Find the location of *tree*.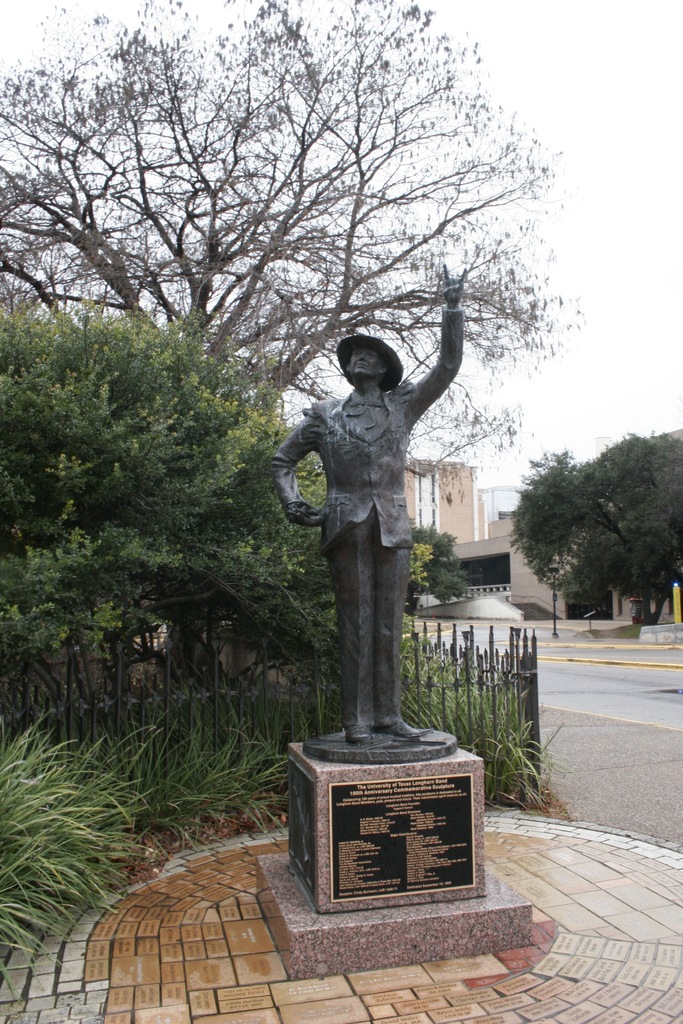
Location: 400,518,484,625.
